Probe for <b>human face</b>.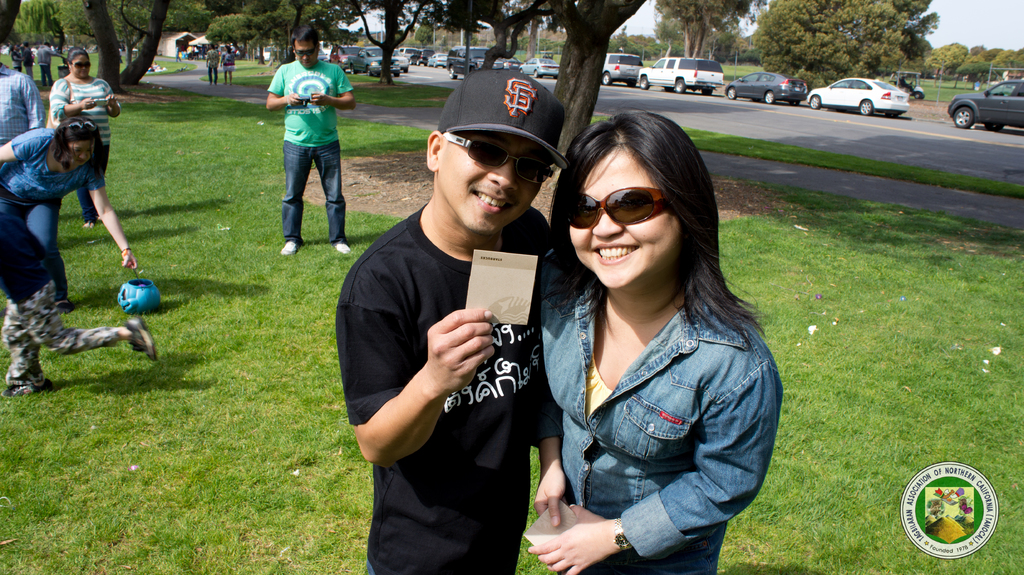
Probe result: bbox=[70, 138, 95, 166].
